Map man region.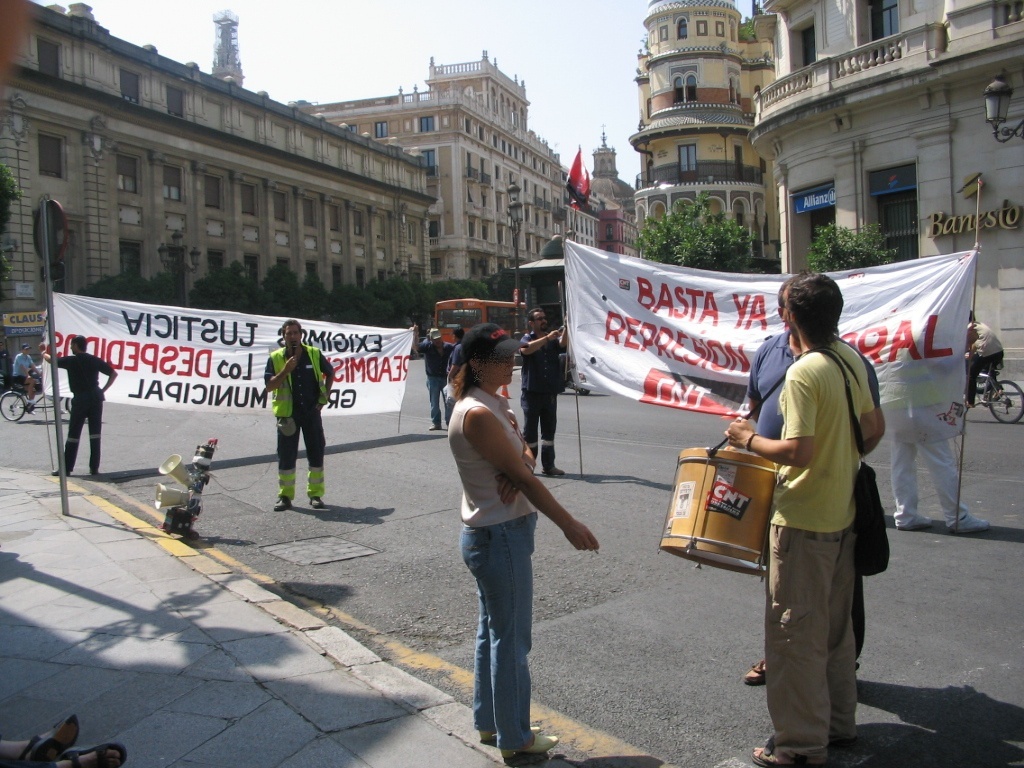
Mapped to bbox(51, 331, 121, 477).
